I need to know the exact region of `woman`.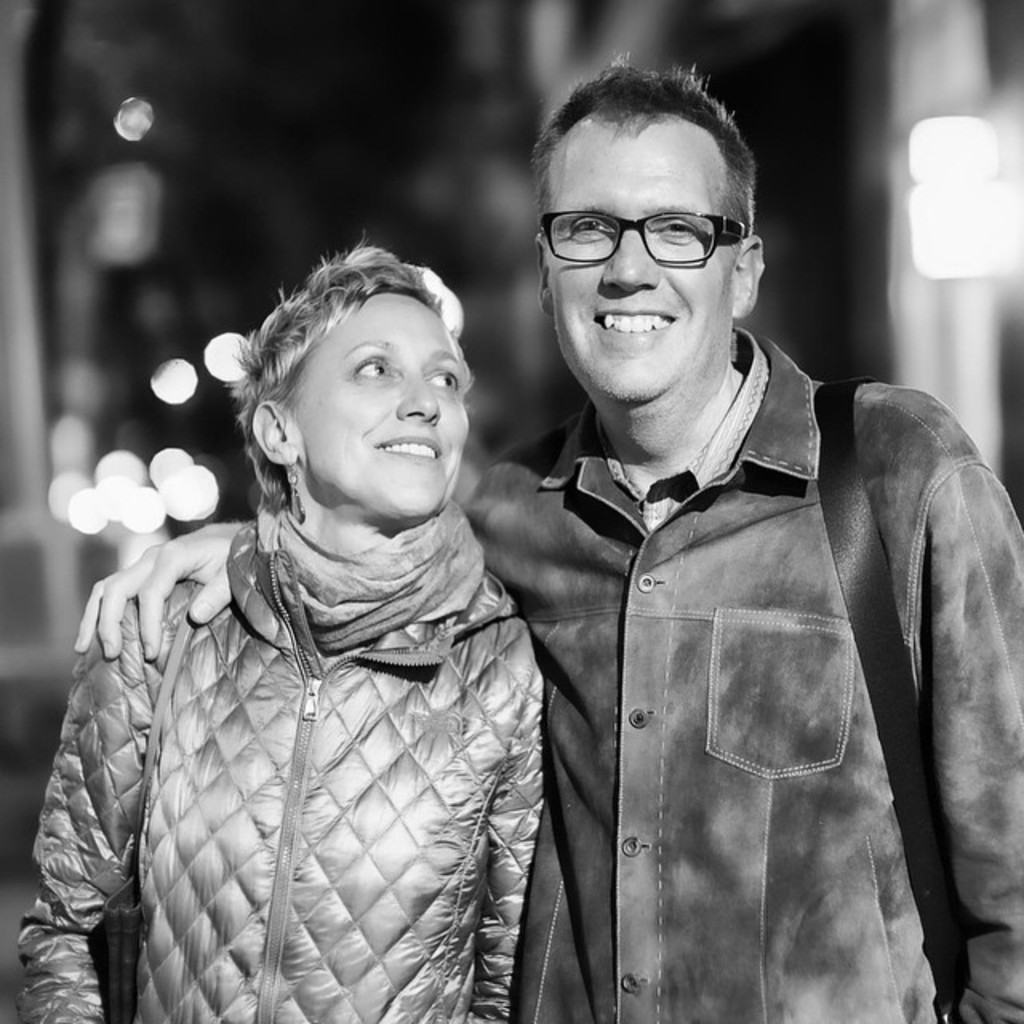
Region: rect(14, 235, 546, 1022).
